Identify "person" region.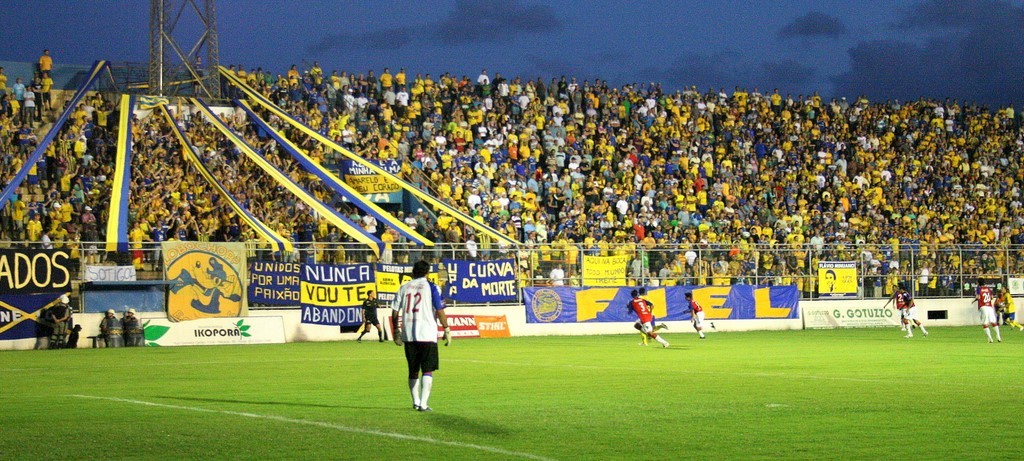
Region: <bbox>624, 284, 670, 350</bbox>.
